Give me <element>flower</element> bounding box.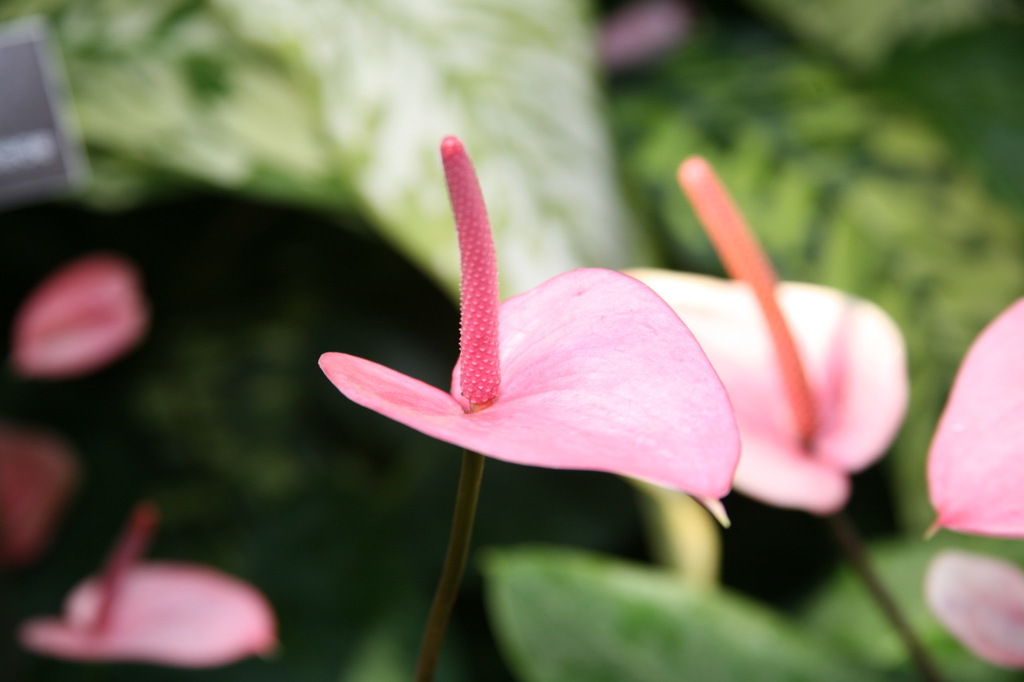
bbox=(318, 128, 741, 520).
